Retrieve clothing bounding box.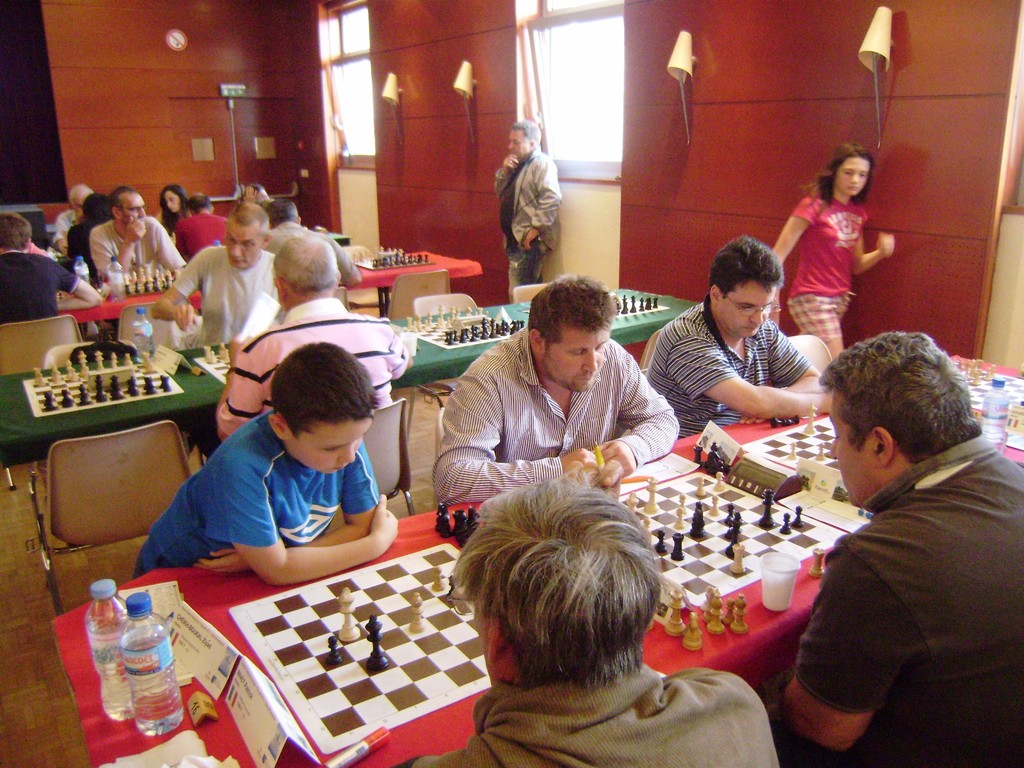
Bounding box: 788,188,872,349.
